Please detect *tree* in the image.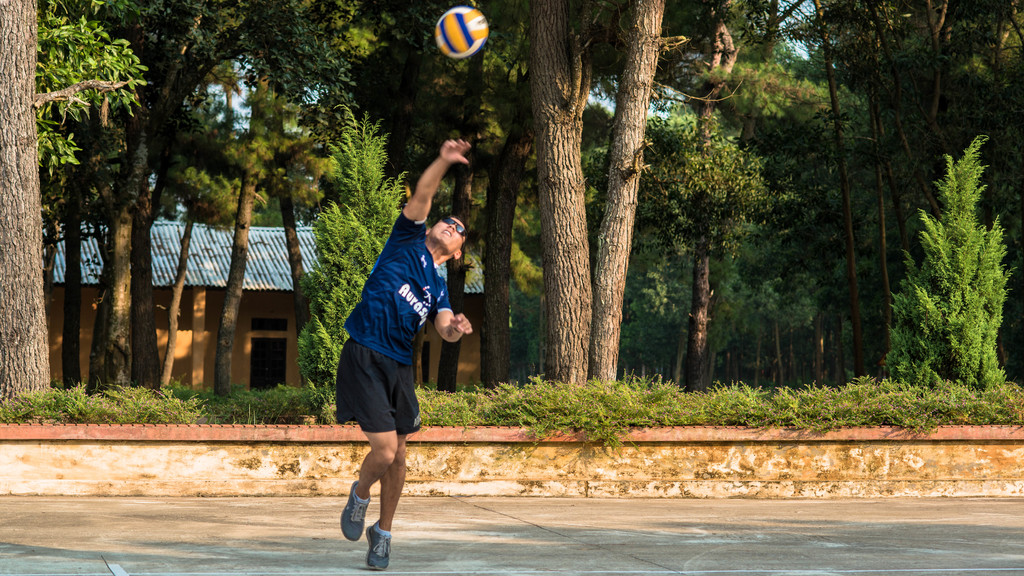
bbox=[844, 0, 1023, 380].
